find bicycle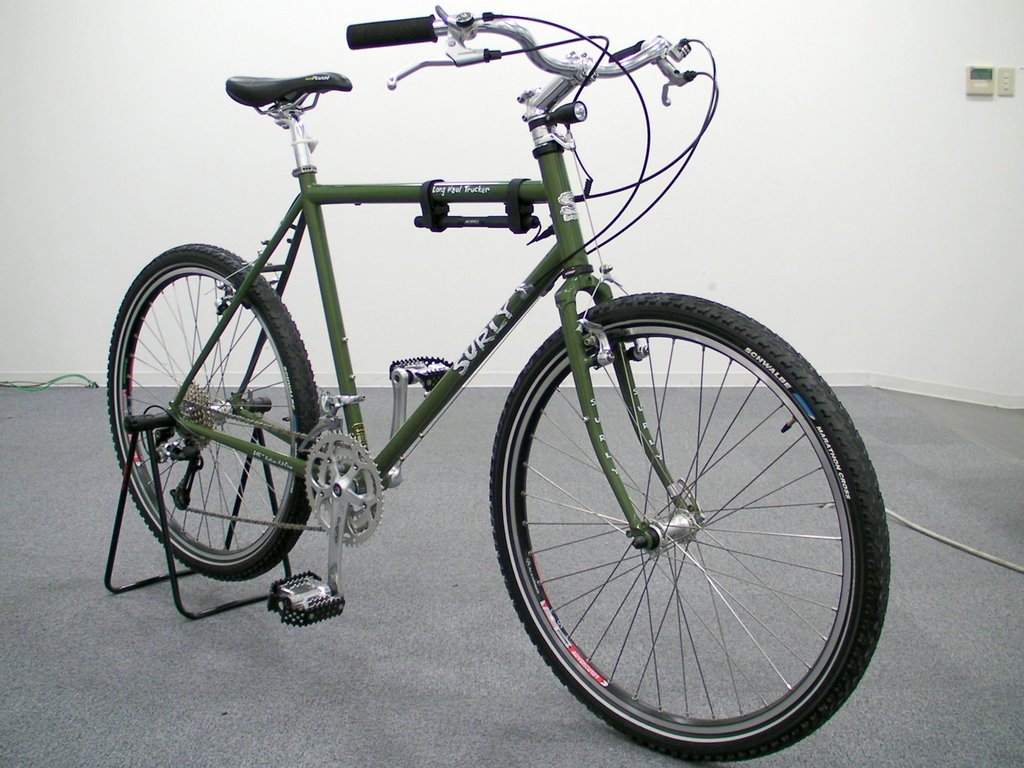
(77,12,912,721)
